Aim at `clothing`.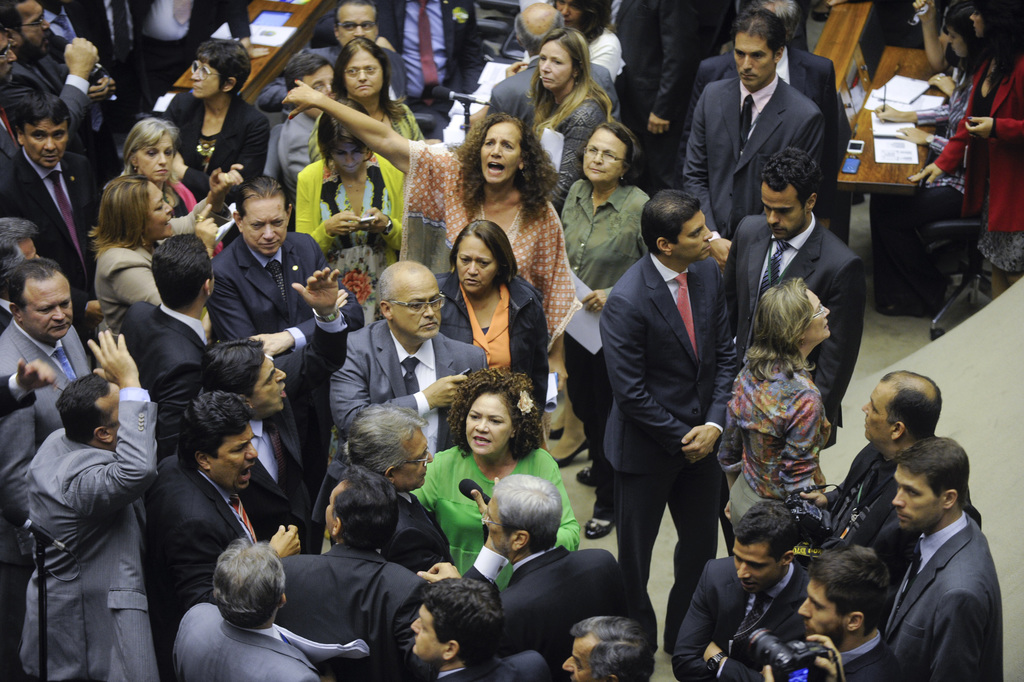
Aimed at {"x1": 931, "y1": 47, "x2": 1023, "y2": 295}.
